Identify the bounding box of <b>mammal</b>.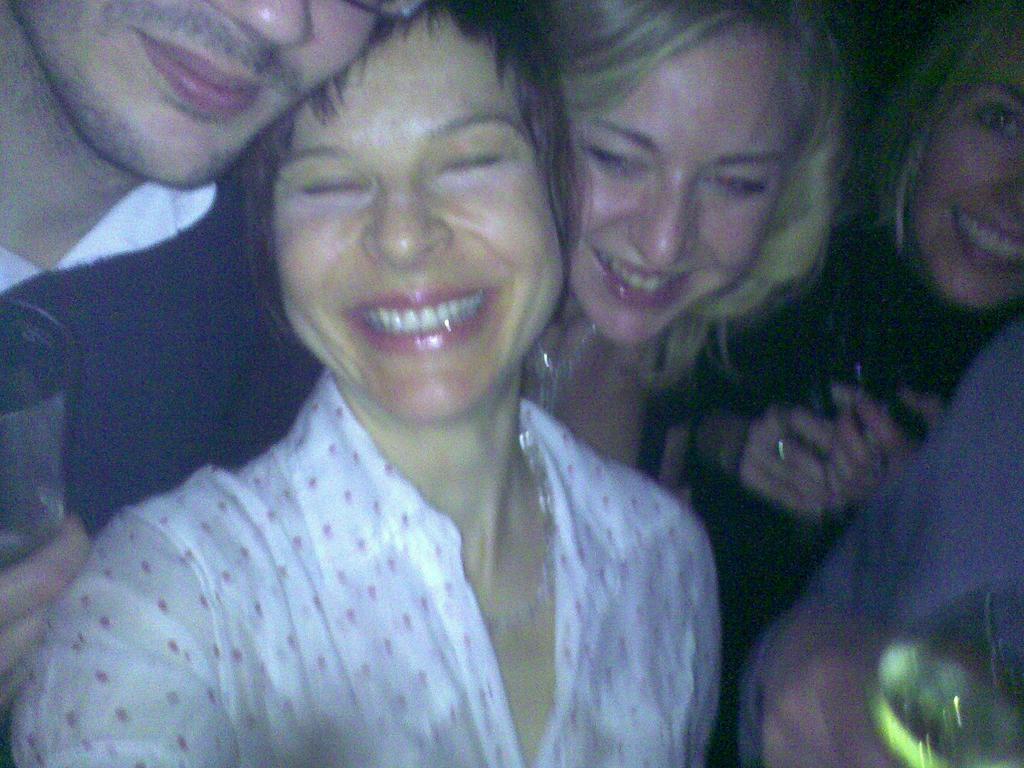
rect(739, 315, 1023, 767).
